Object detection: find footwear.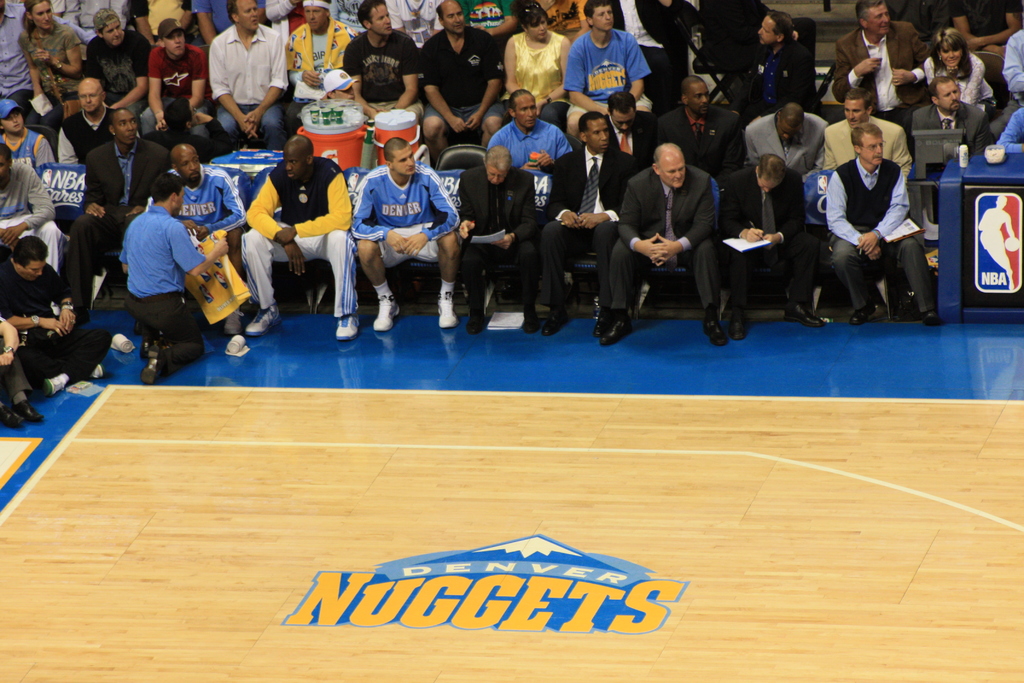
Rect(437, 299, 465, 329).
